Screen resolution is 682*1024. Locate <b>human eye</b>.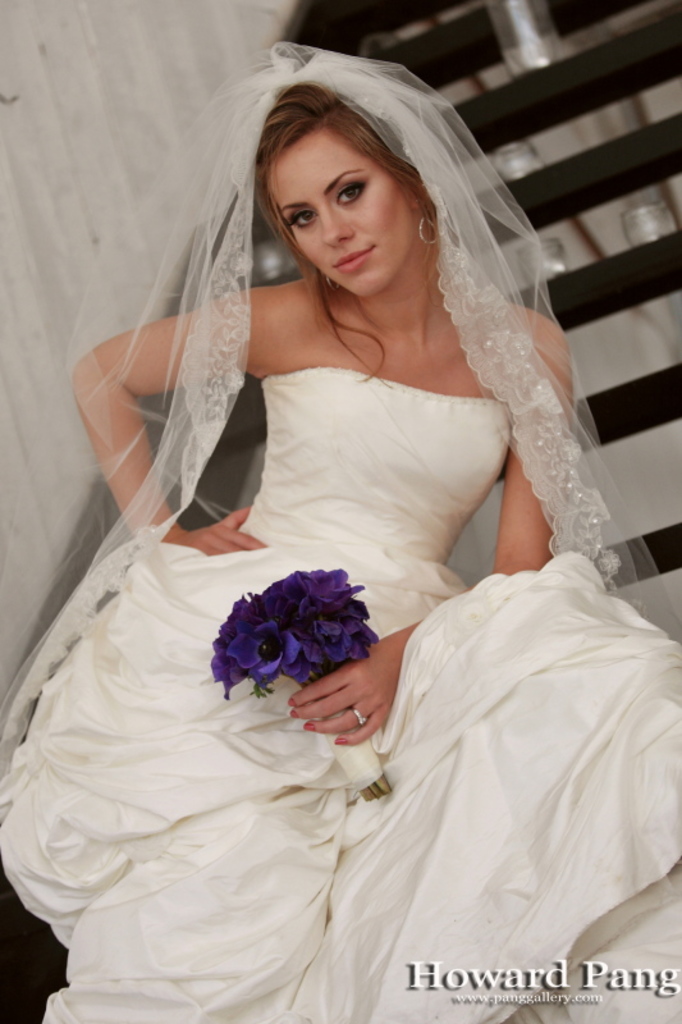
bbox=[290, 206, 315, 232].
